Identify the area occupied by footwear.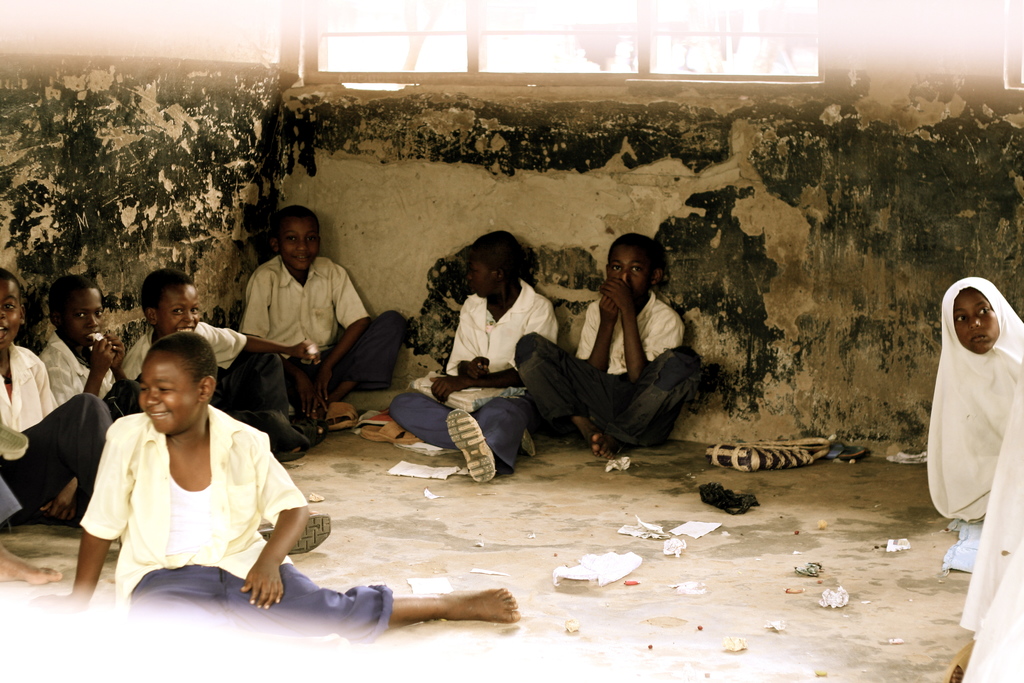
Area: {"x1": 248, "y1": 511, "x2": 330, "y2": 551}.
